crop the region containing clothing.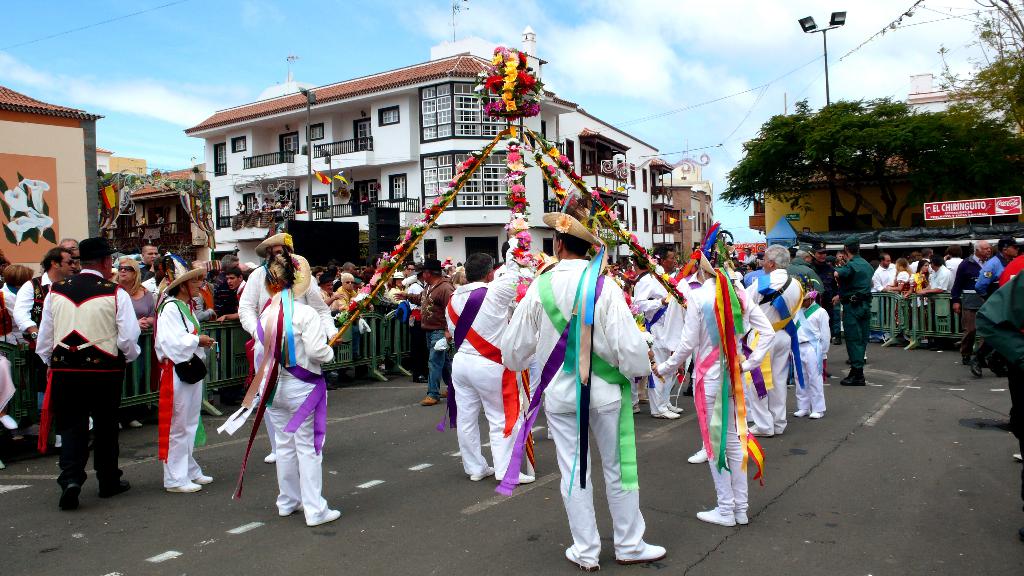
Crop region: [left=253, top=292, right=340, bottom=511].
